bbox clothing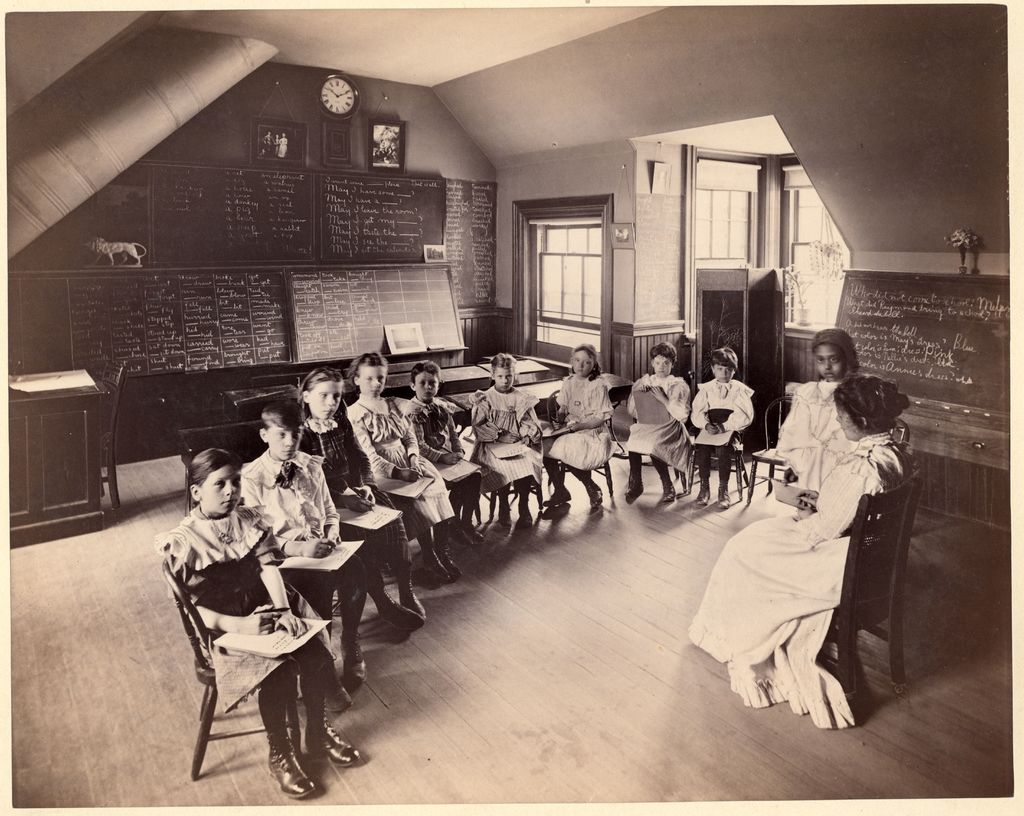
bbox=(465, 373, 536, 503)
